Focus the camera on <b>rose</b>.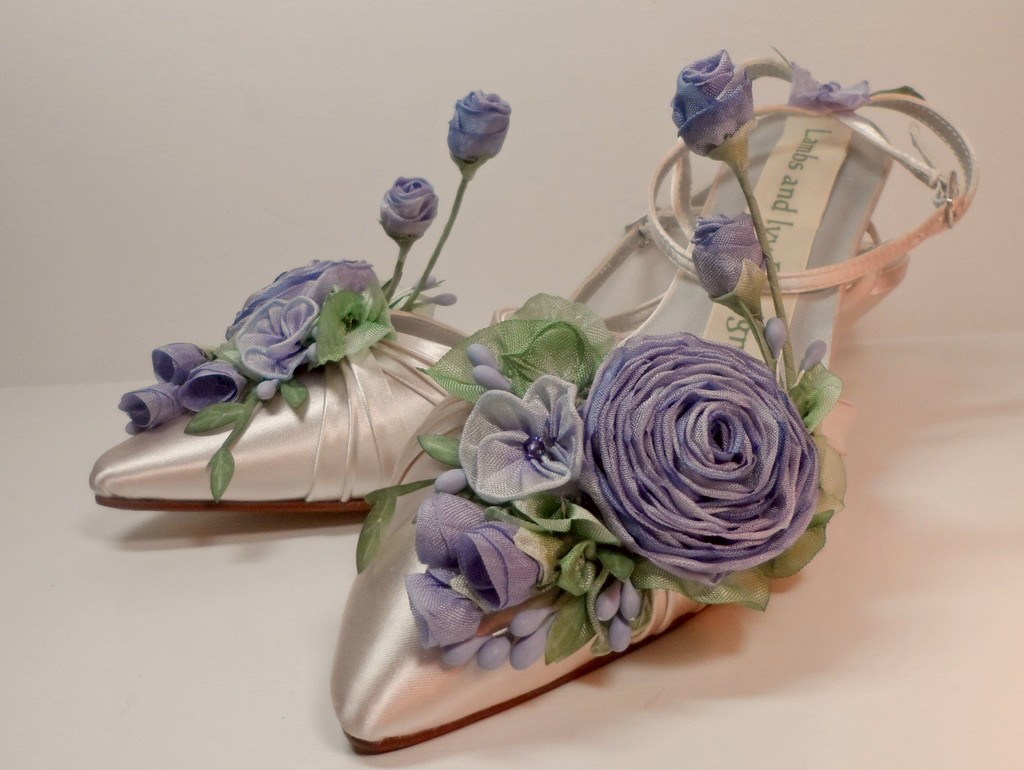
Focus region: [458, 372, 586, 503].
